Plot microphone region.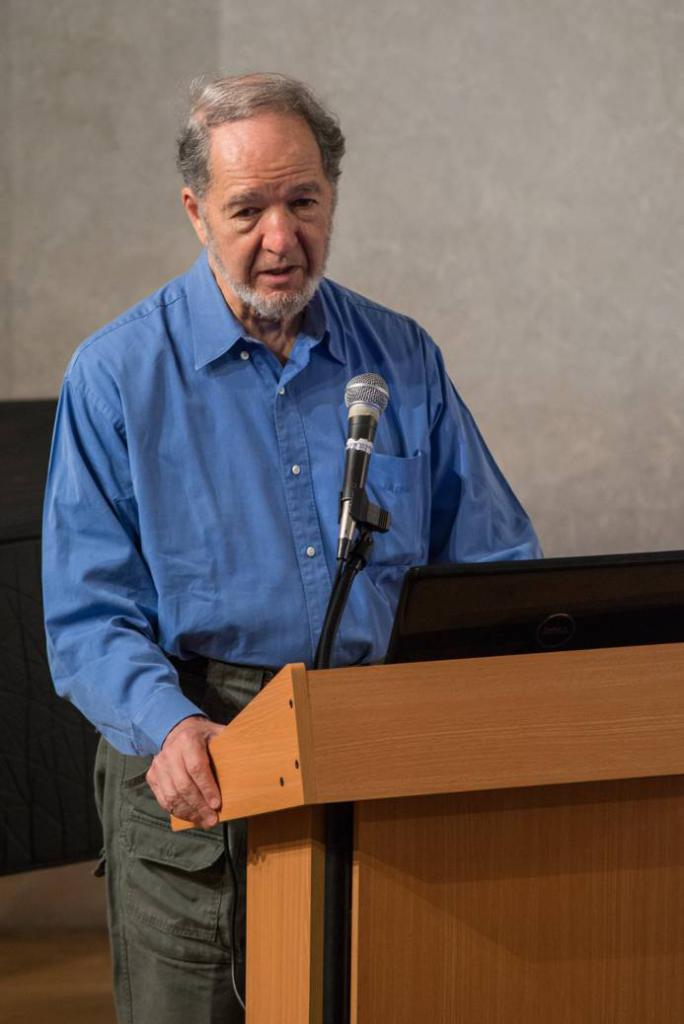
Plotted at bbox(341, 375, 391, 513).
